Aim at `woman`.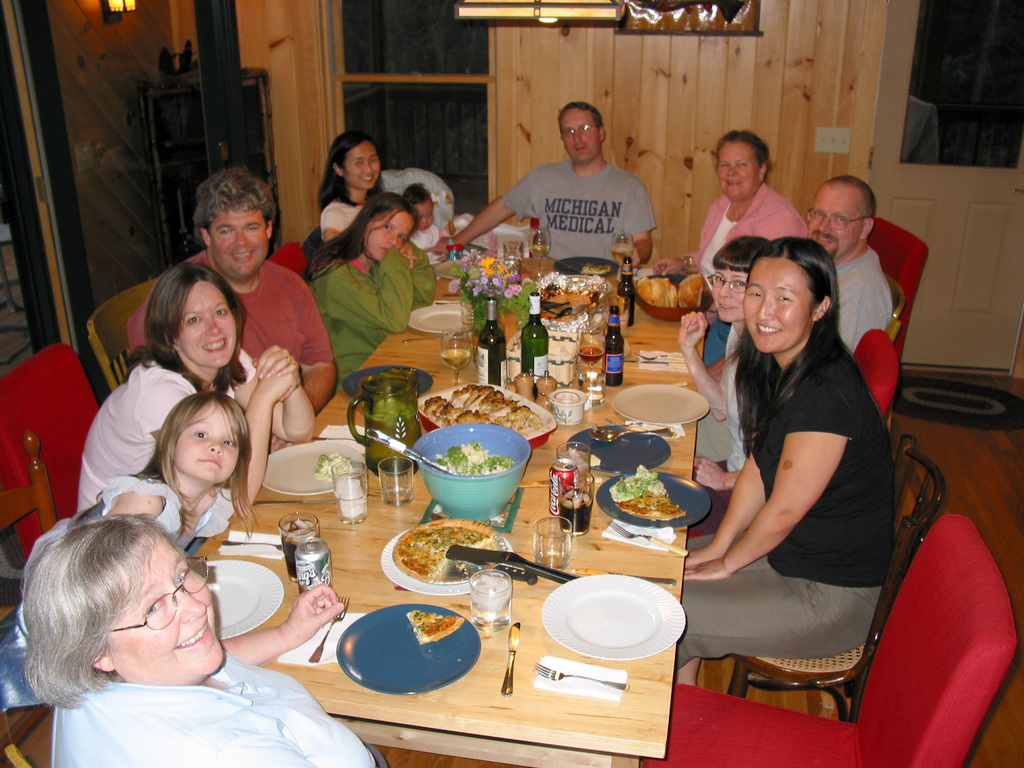
Aimed at (left=316, top=135, right=397, bottom=243).
